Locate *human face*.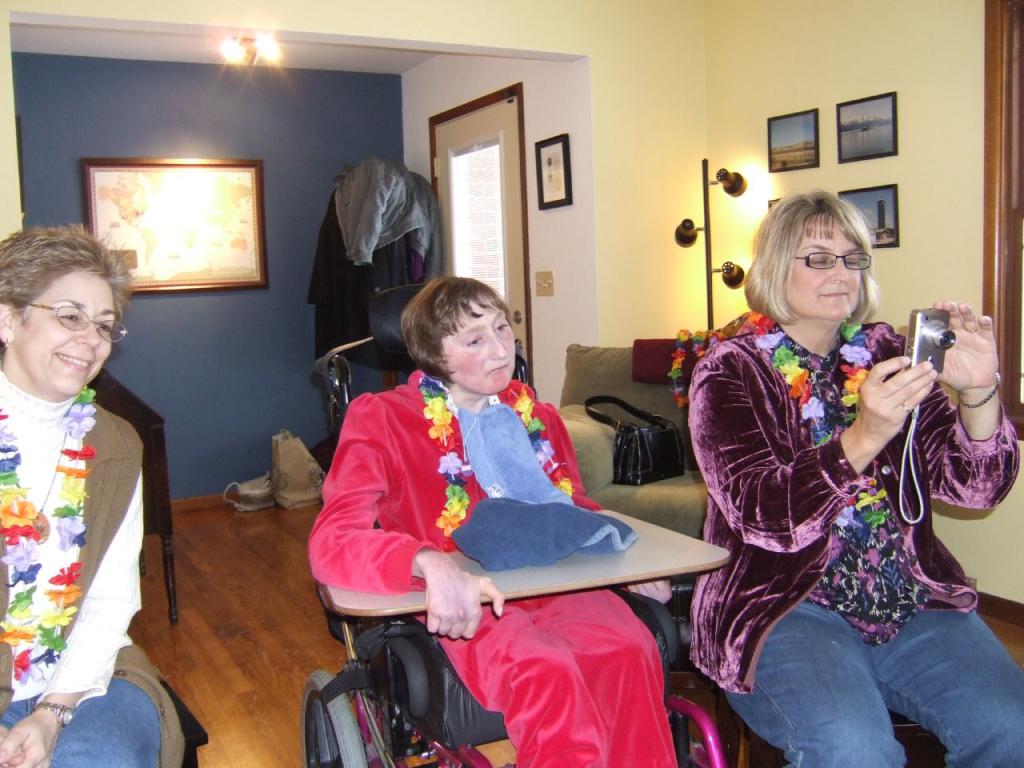
Bounding box: rect(449, 299, 519, 394).
